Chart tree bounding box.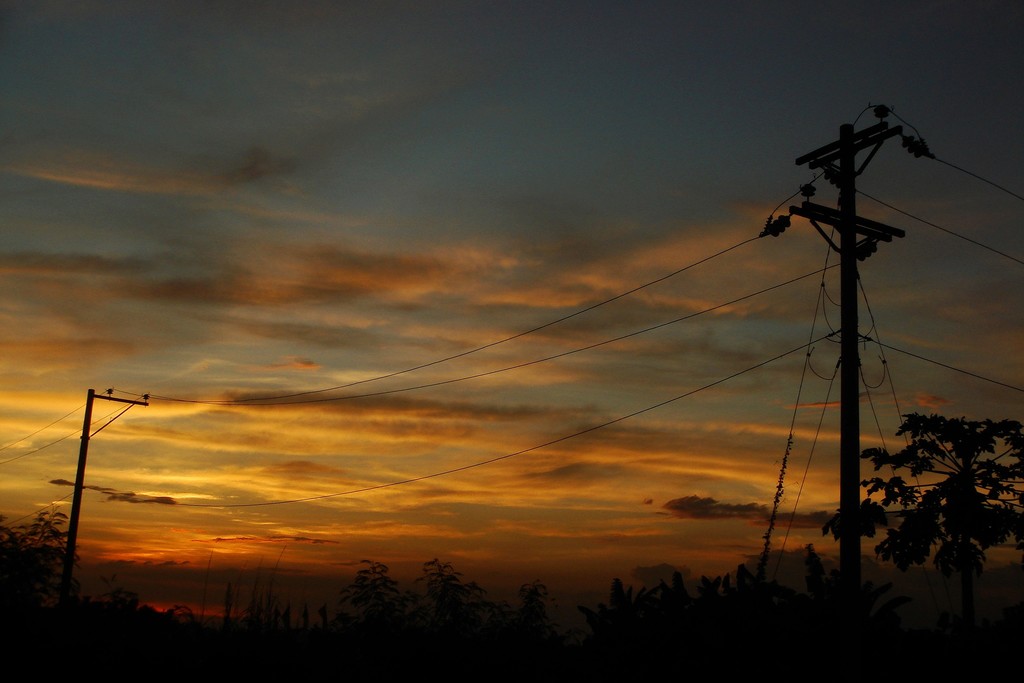
Charted: x1=335 y1=555 x2=400 y2=633.
